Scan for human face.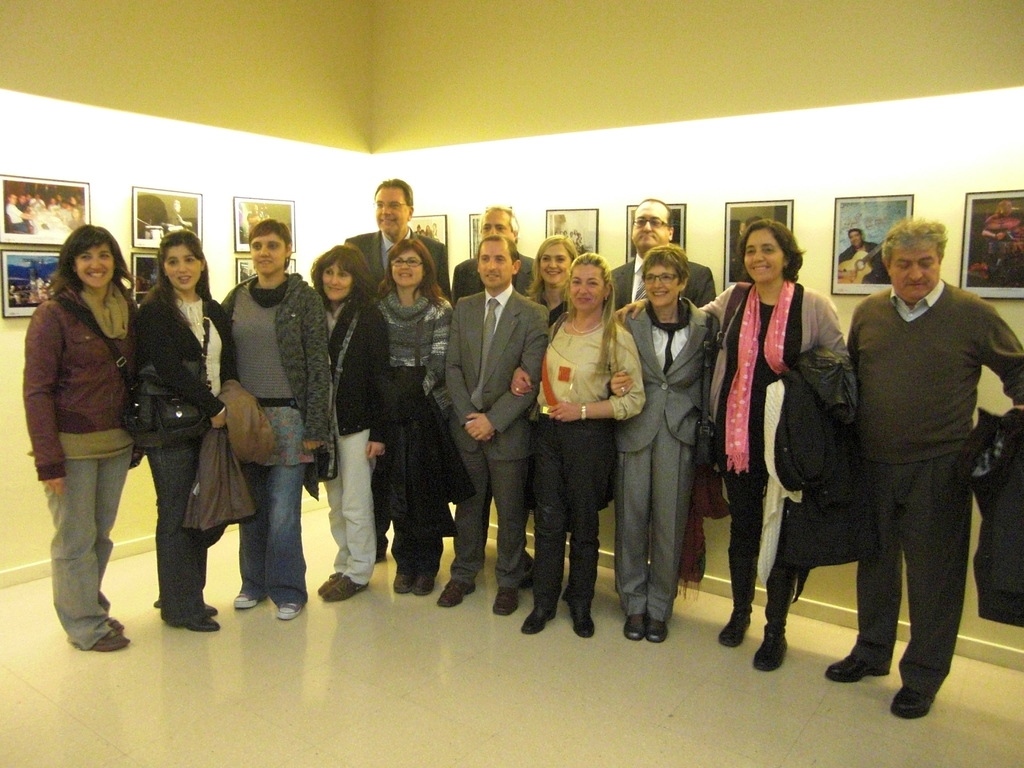
Scan result: 75/241/116/291.
